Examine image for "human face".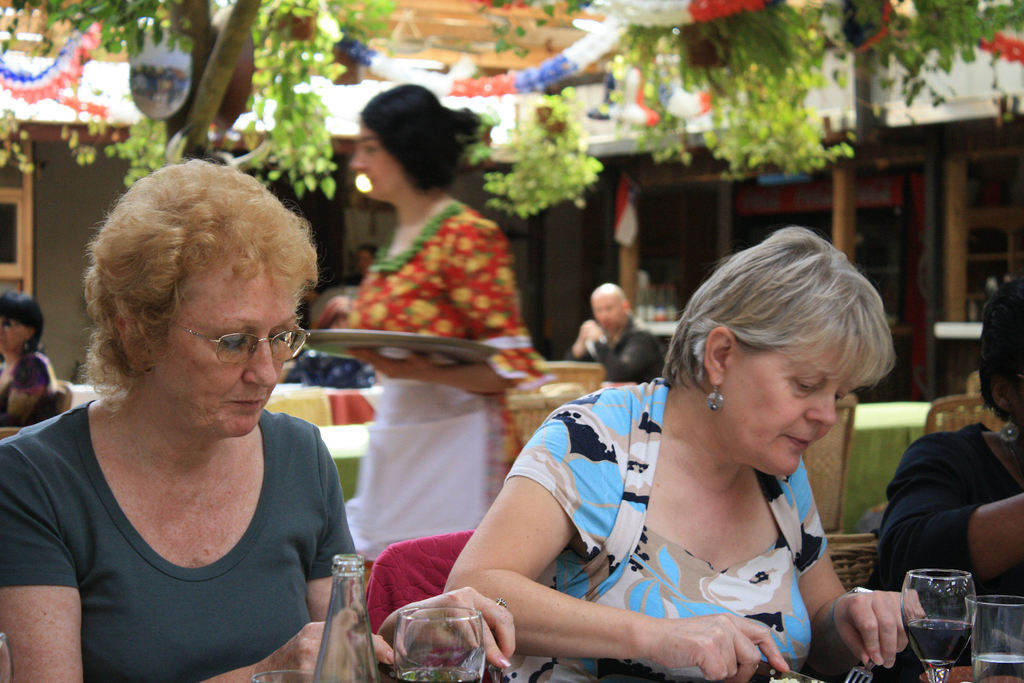
Examination result: x1=721 y1=323 x2=835 y2=477.
